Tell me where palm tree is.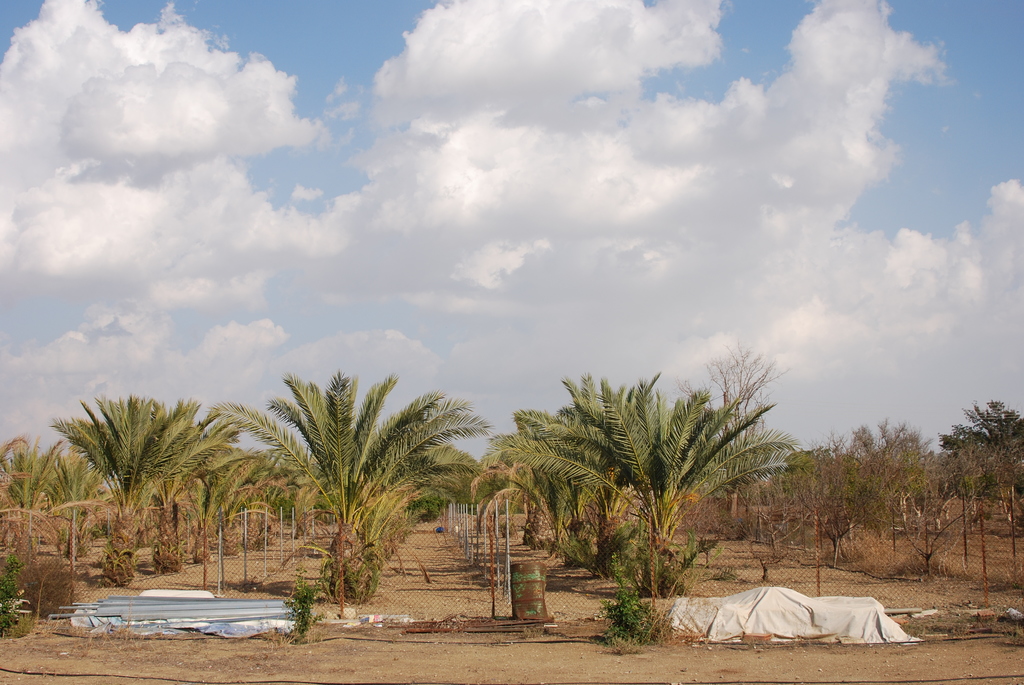
palm tree is at bbox=(253, 381, 461, 617).
